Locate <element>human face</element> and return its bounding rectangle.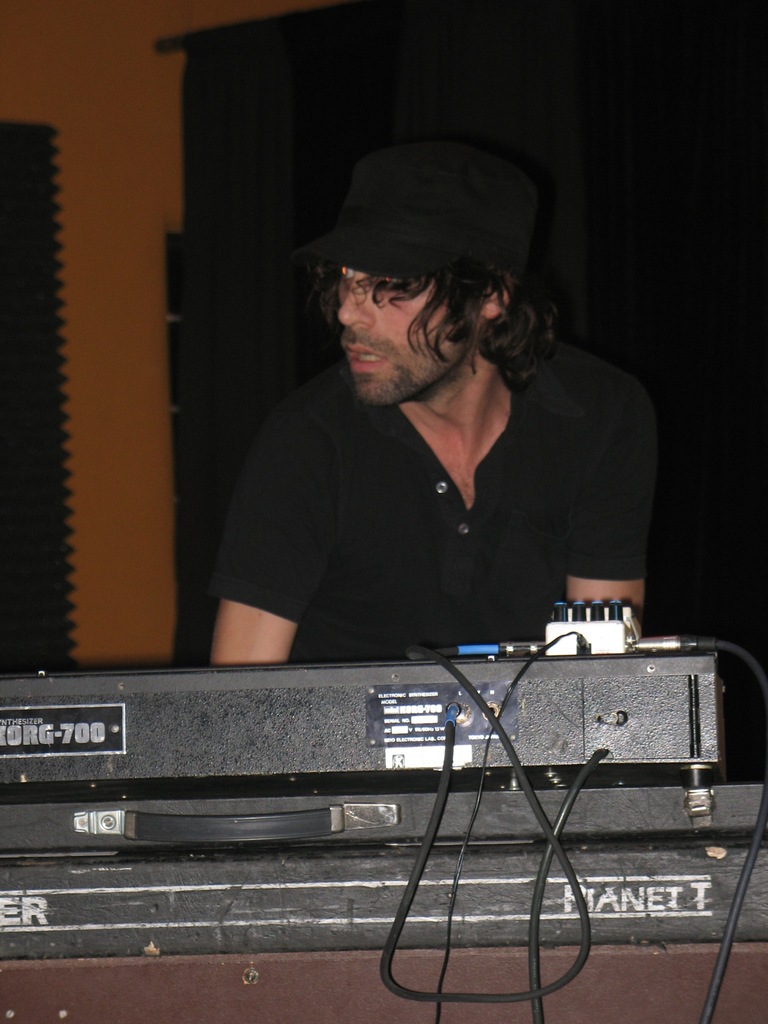
bbox(336, 259, 490, 413).
